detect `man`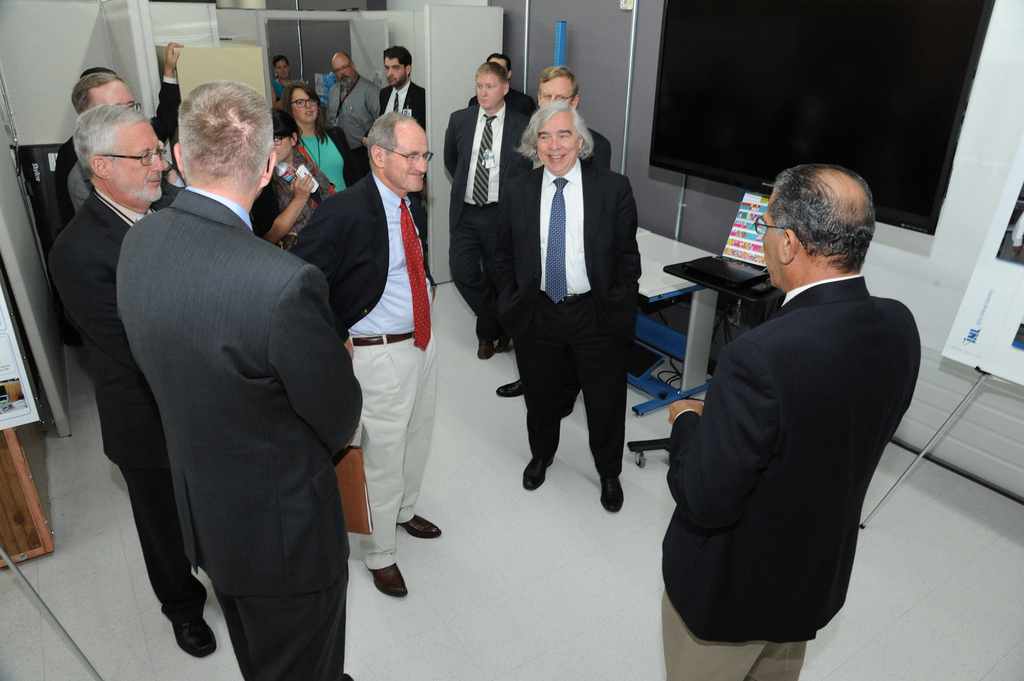
<box>362,50,429,204</box>
